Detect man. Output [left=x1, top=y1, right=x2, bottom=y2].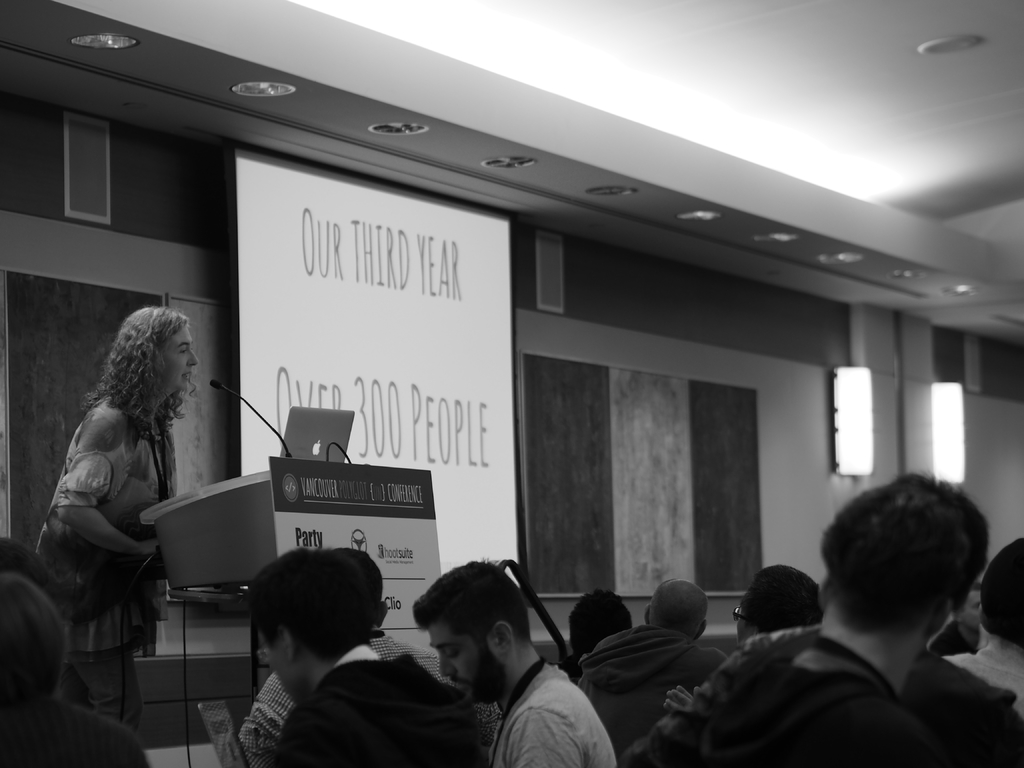
[left=190, top=551, right=445, bottom=763].
